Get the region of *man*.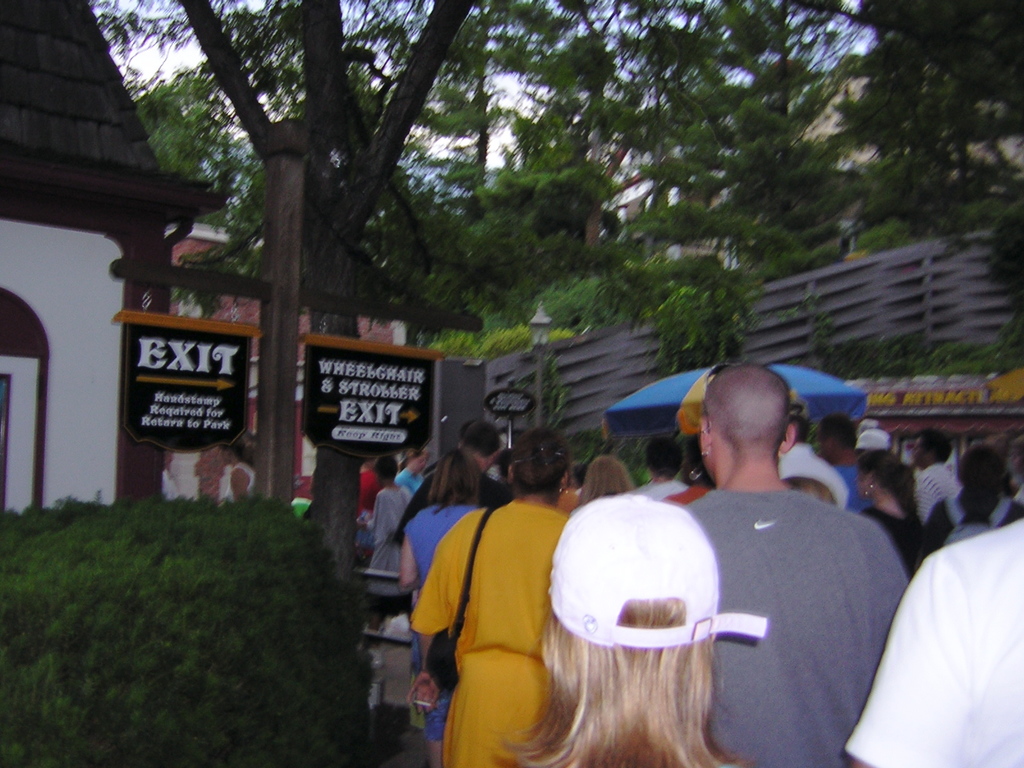
398 422 506 552.
